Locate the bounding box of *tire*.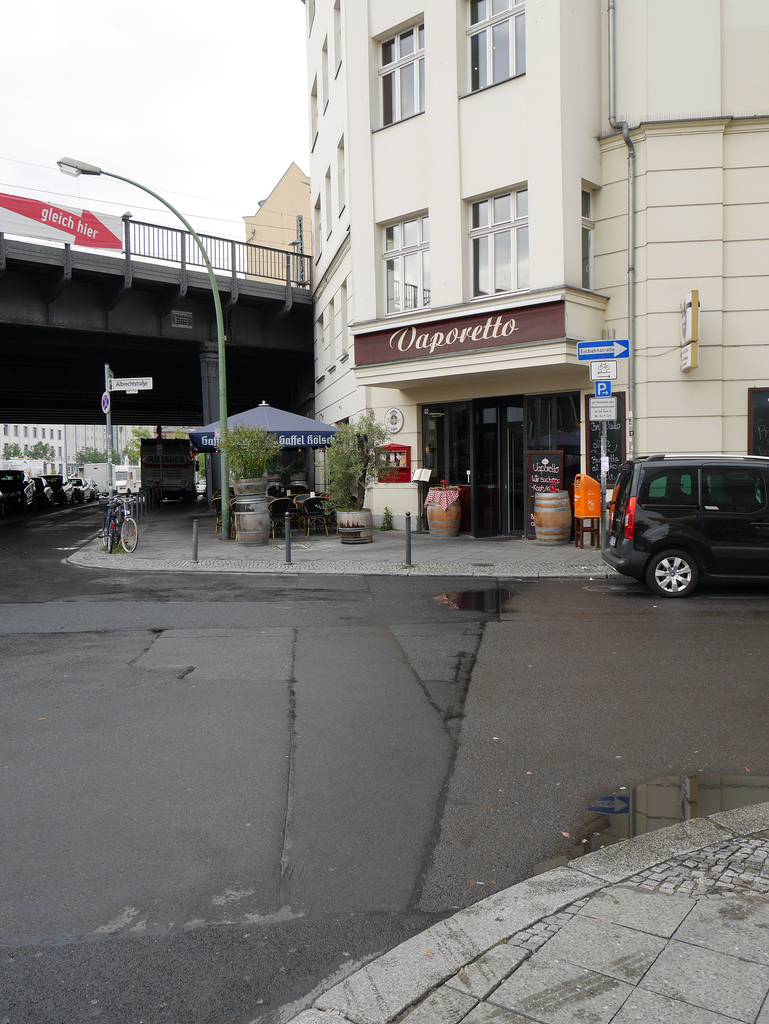
Bounding box: BBox(78, 497, 79, 504).
